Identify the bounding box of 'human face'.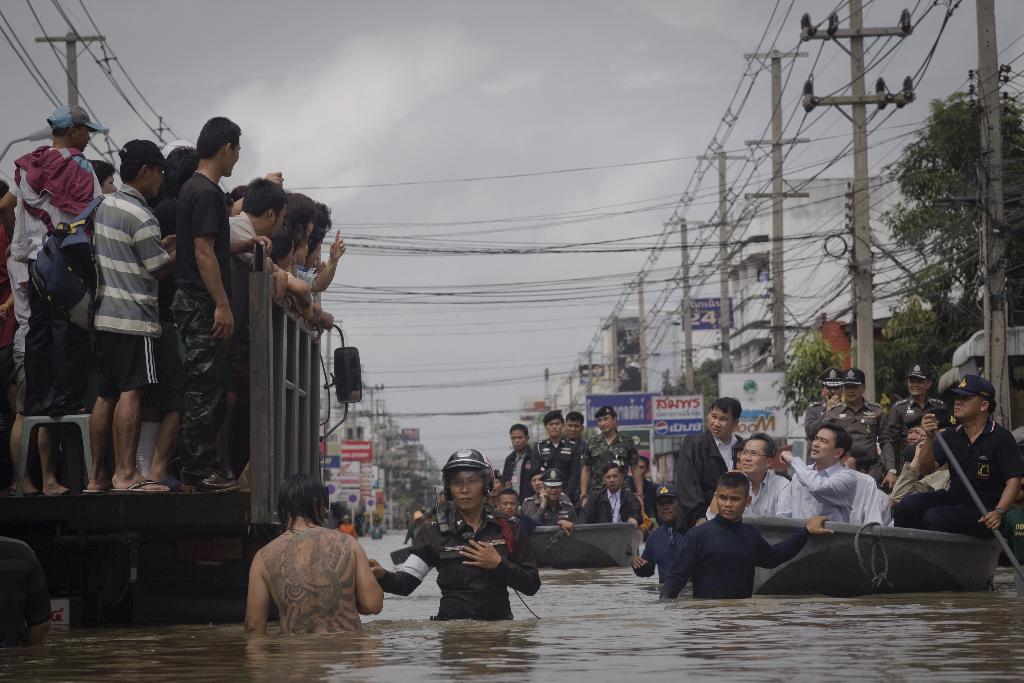
(x1=908, y1=377, x2=929, y2=400).
